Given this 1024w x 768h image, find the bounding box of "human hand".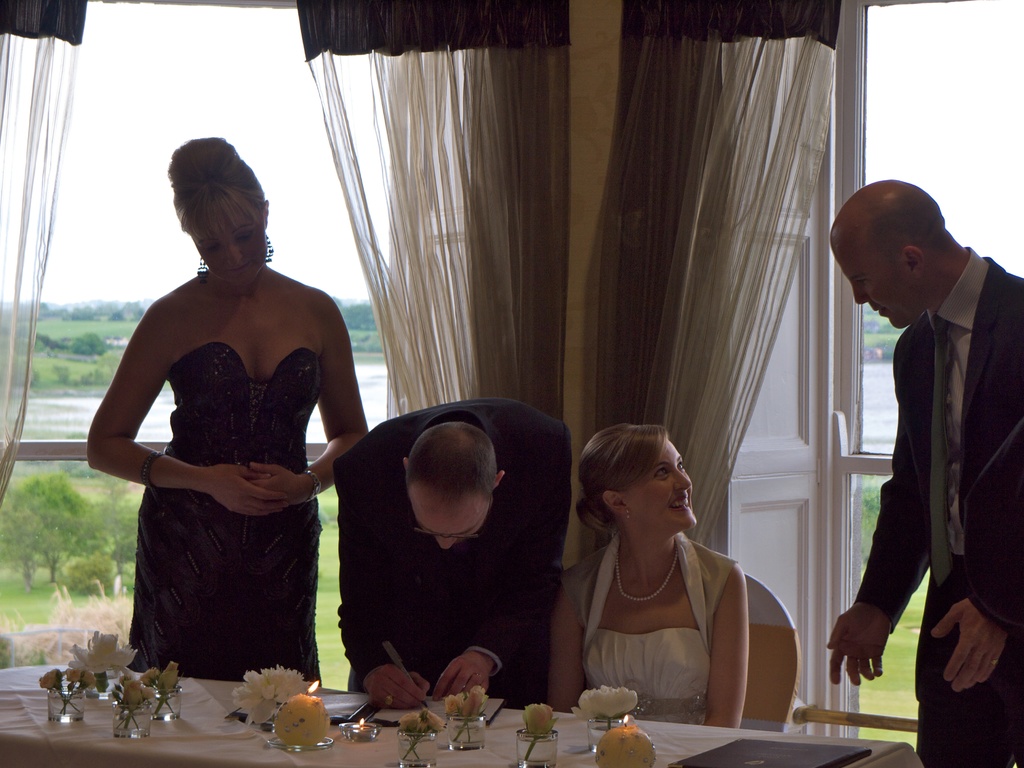
241, 463, 307, 507.
